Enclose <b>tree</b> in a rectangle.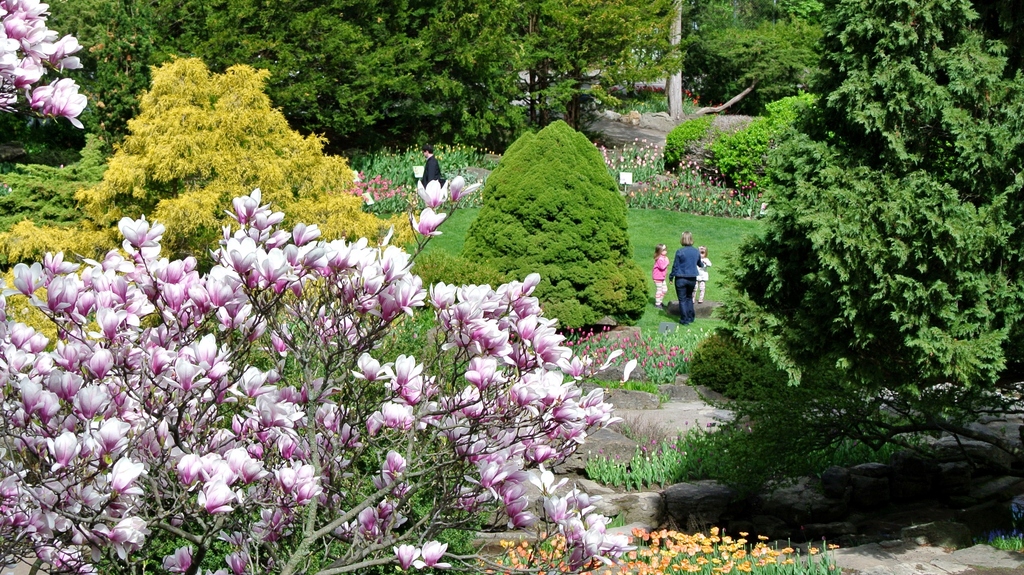
(0,181,660,574).
